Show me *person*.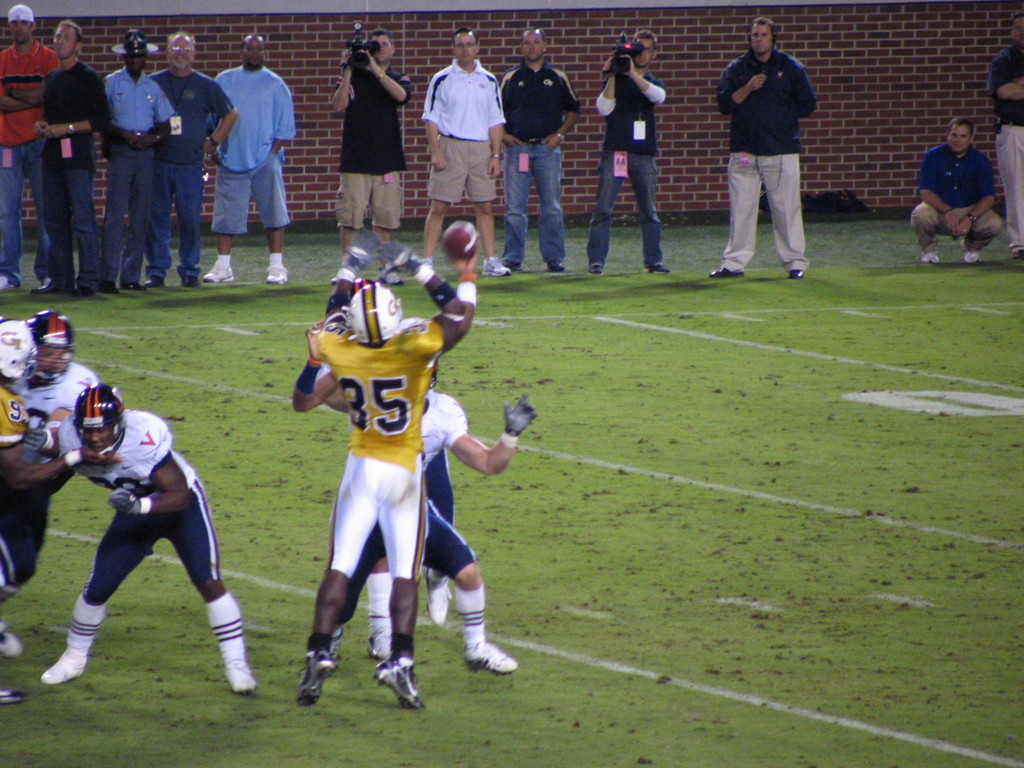
*person* is here: 0/314/122/706.
